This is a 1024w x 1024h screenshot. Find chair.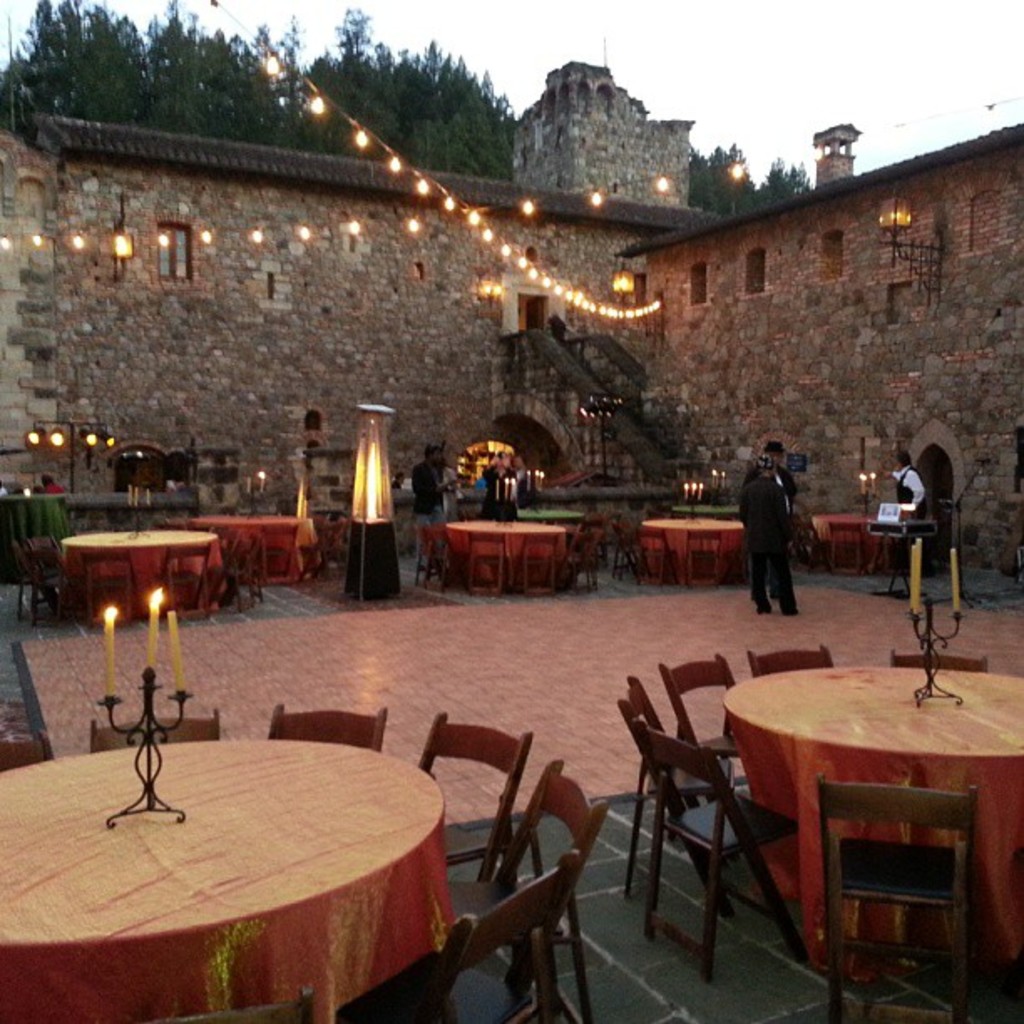
Bounding box: 636/522/681/587.
